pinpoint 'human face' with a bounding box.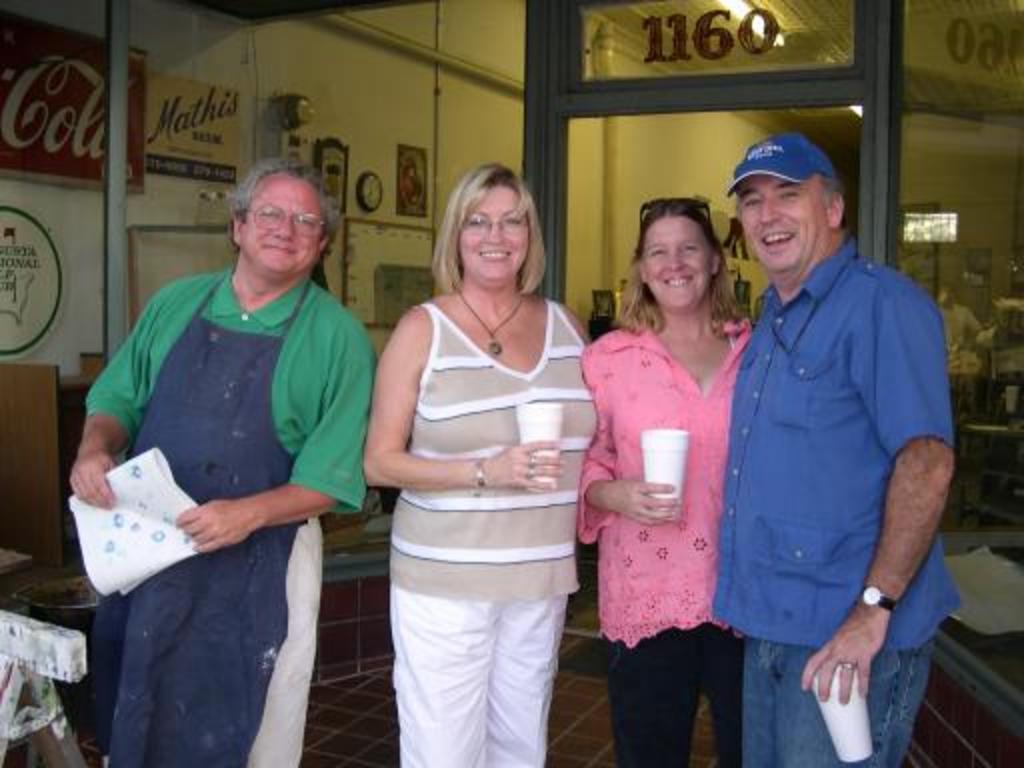
{"x1": 458, "y1": 184, "x2": 532, "y2": 282}.
